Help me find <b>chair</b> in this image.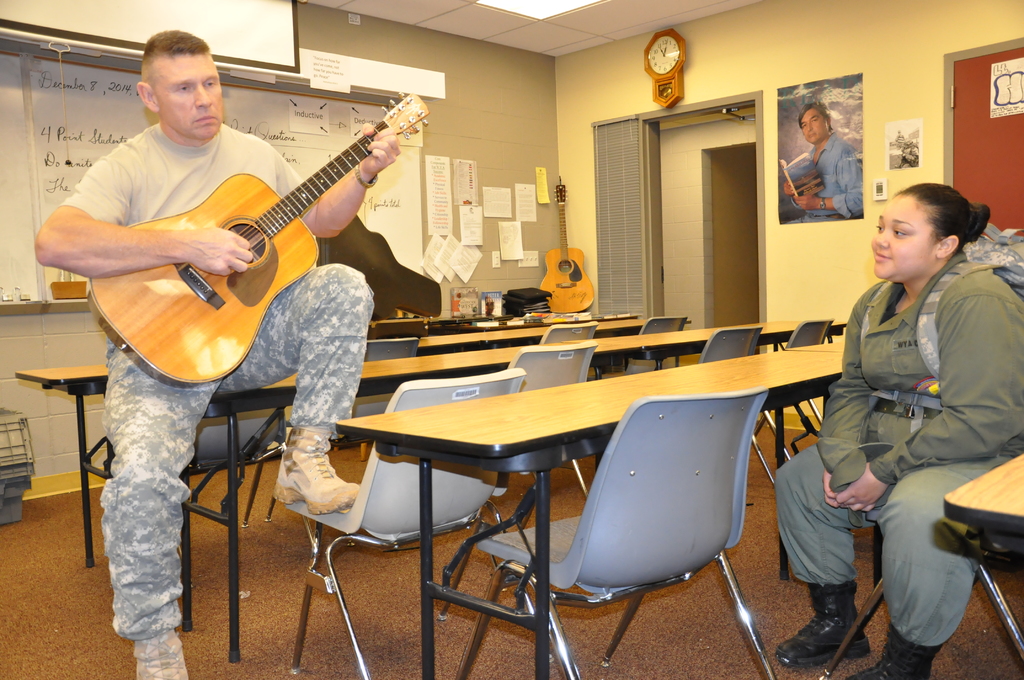
Found it: 172,409,280,529.
